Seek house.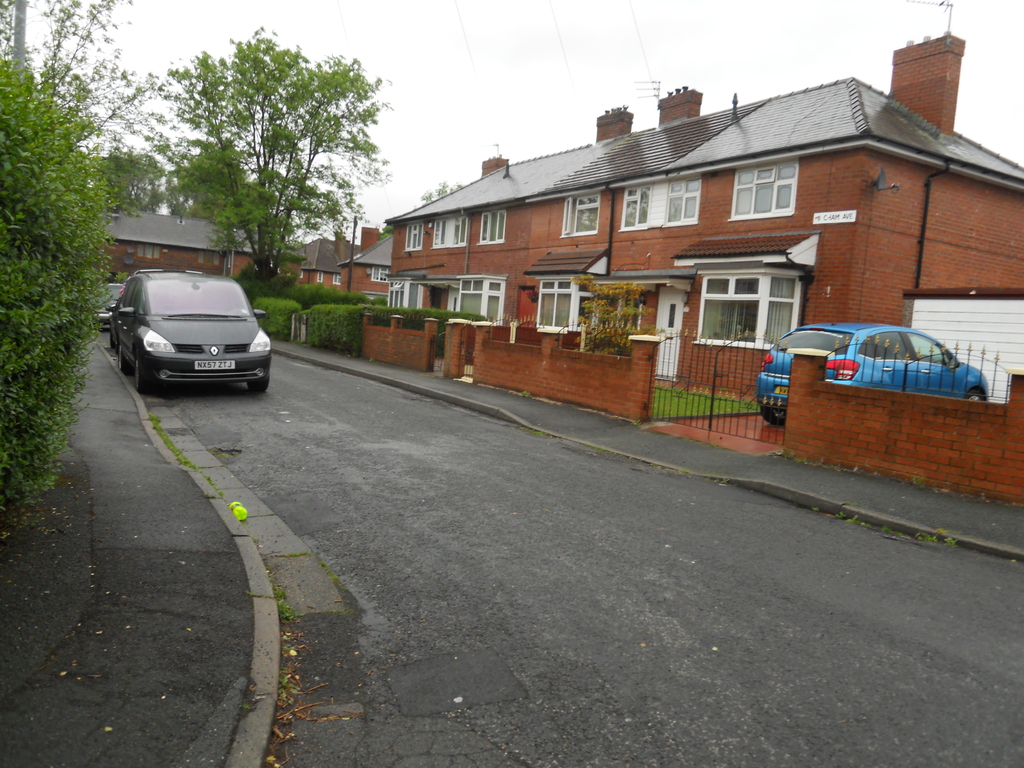
<box>17,199,307,287</box>.
